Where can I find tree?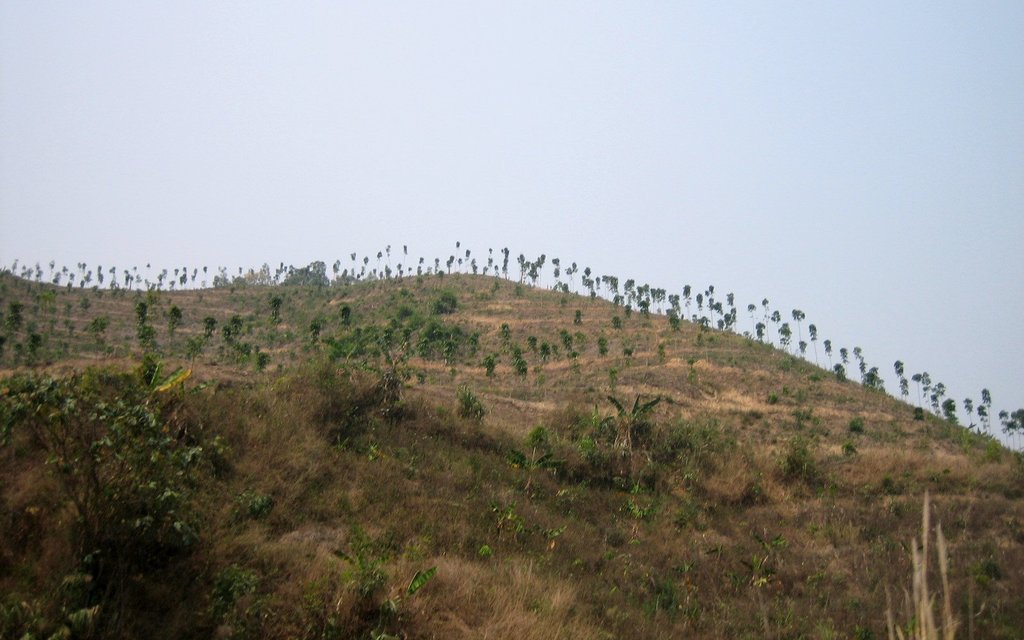
You can find it at [left=292, top=495, right=449, bottom=639].
